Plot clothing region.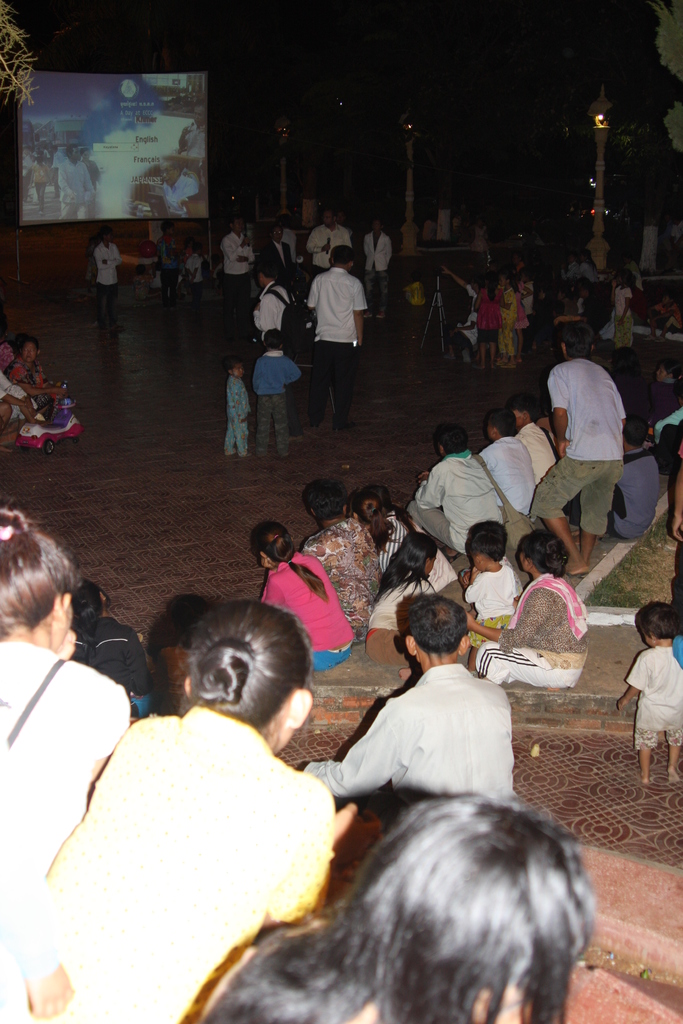
Plotted at Rect(578, 258, 601, 282).
